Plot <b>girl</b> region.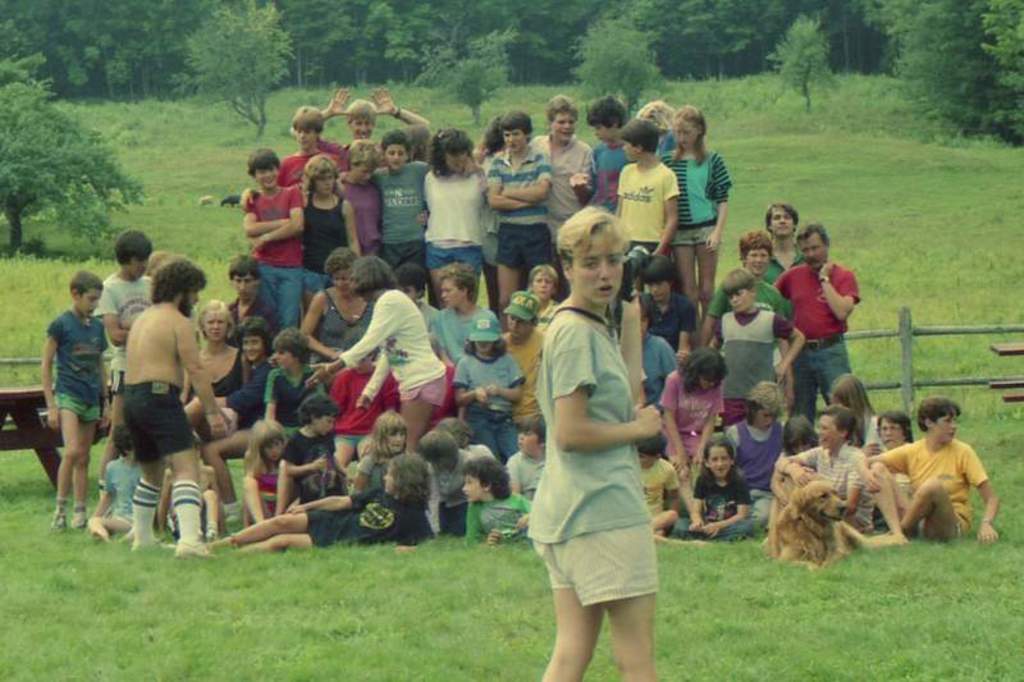
Plotted at region(205, 452, 436, 550).
